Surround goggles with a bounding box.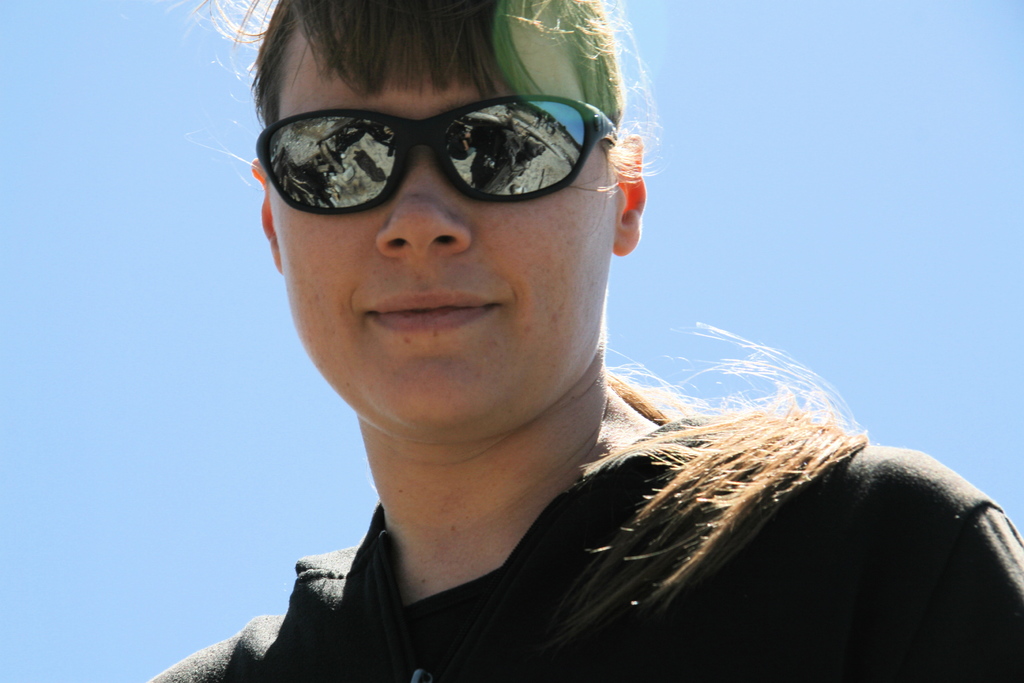
239, 91, 621, 214.
